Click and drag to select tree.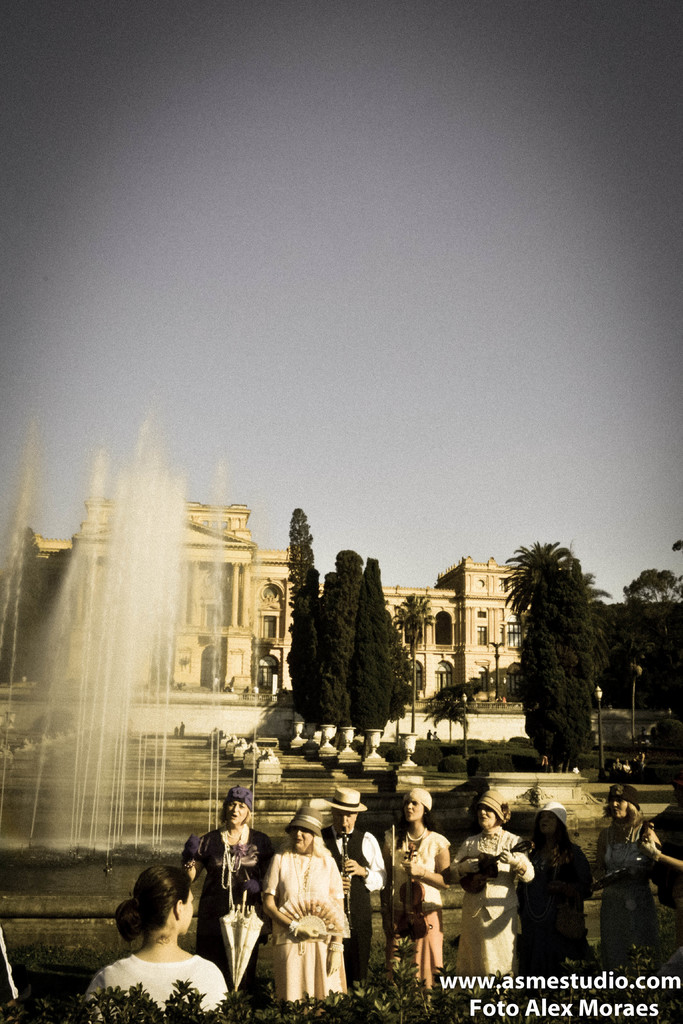
Selection: <box>524,529,639,777</box>.
